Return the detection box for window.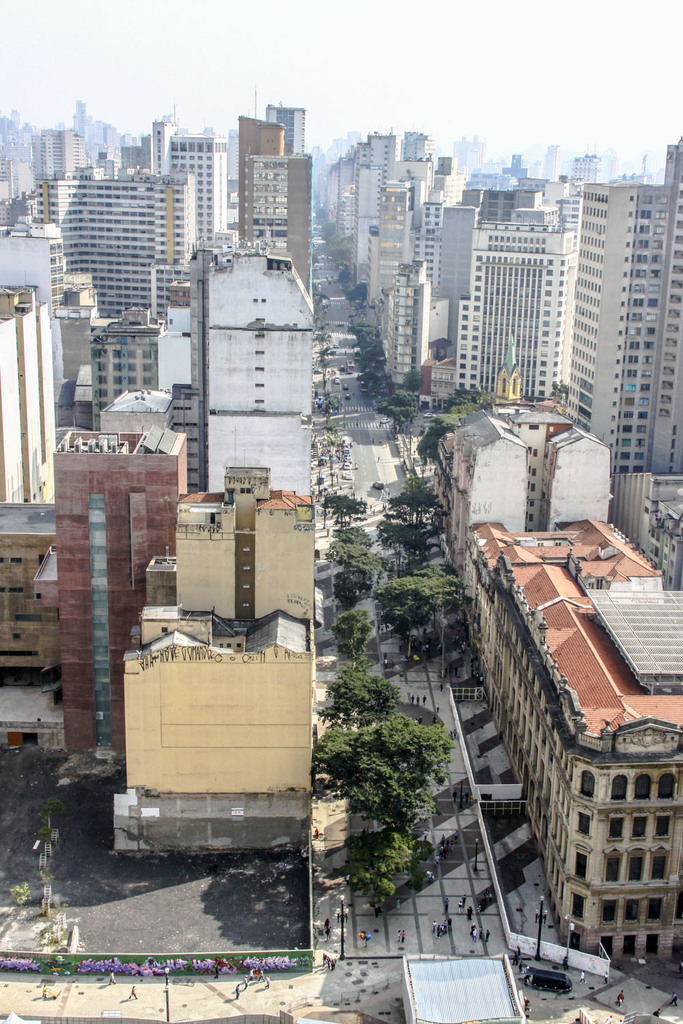
{"left": 612, "top": 778, "right": 630, "bottom": 797}.
